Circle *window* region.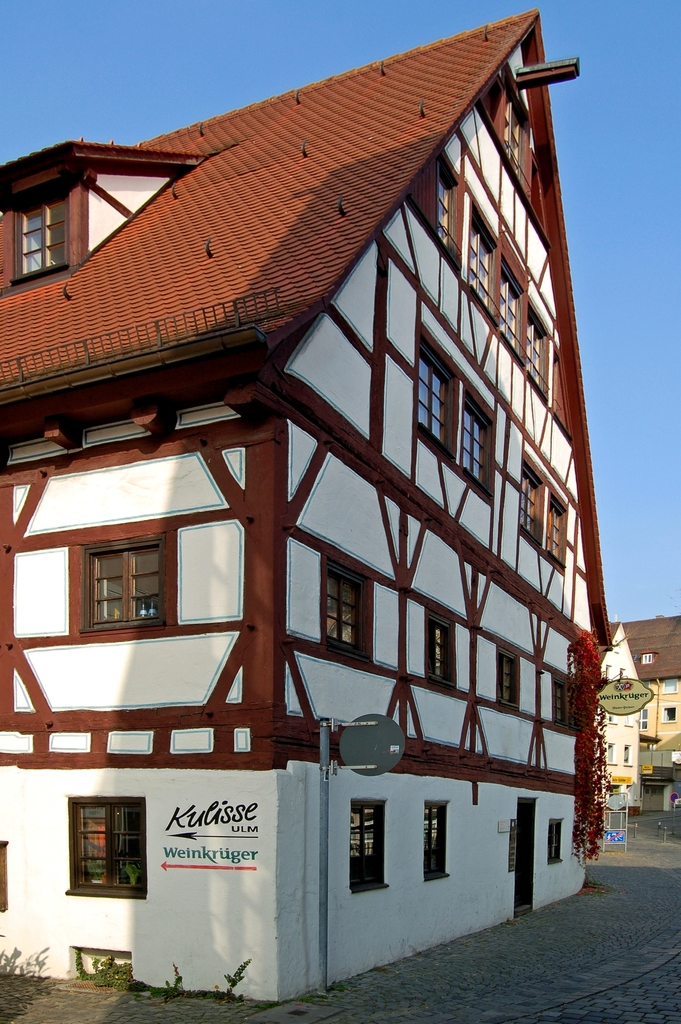
Region: x1=518 y1=298 x2=555 y2=399.
